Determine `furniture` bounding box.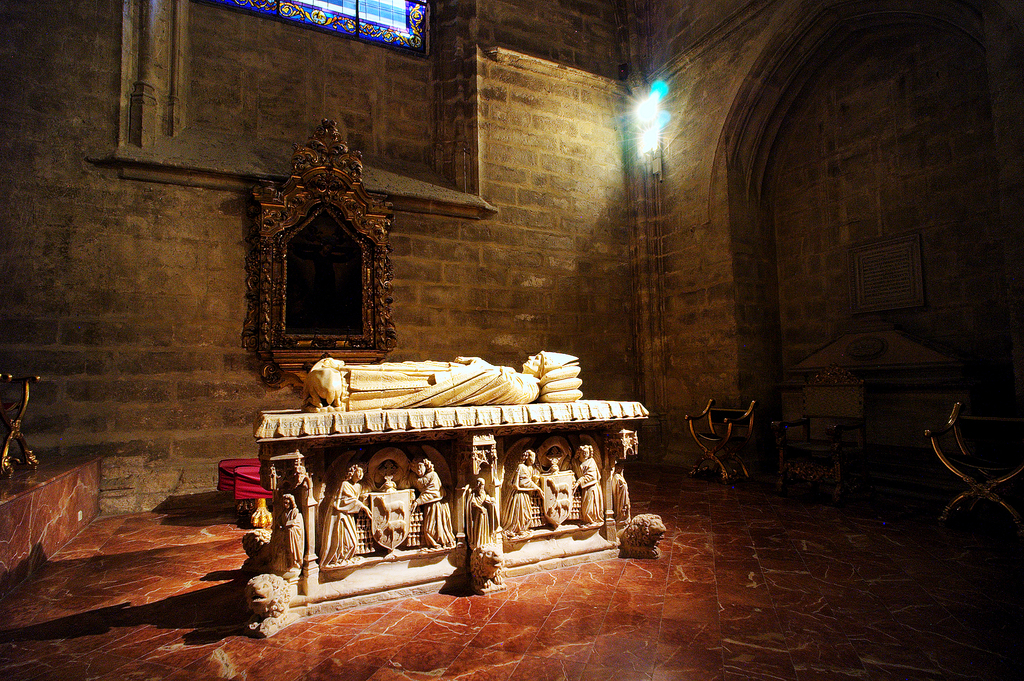
Determined: box=[918, 398, 1023, 534].
